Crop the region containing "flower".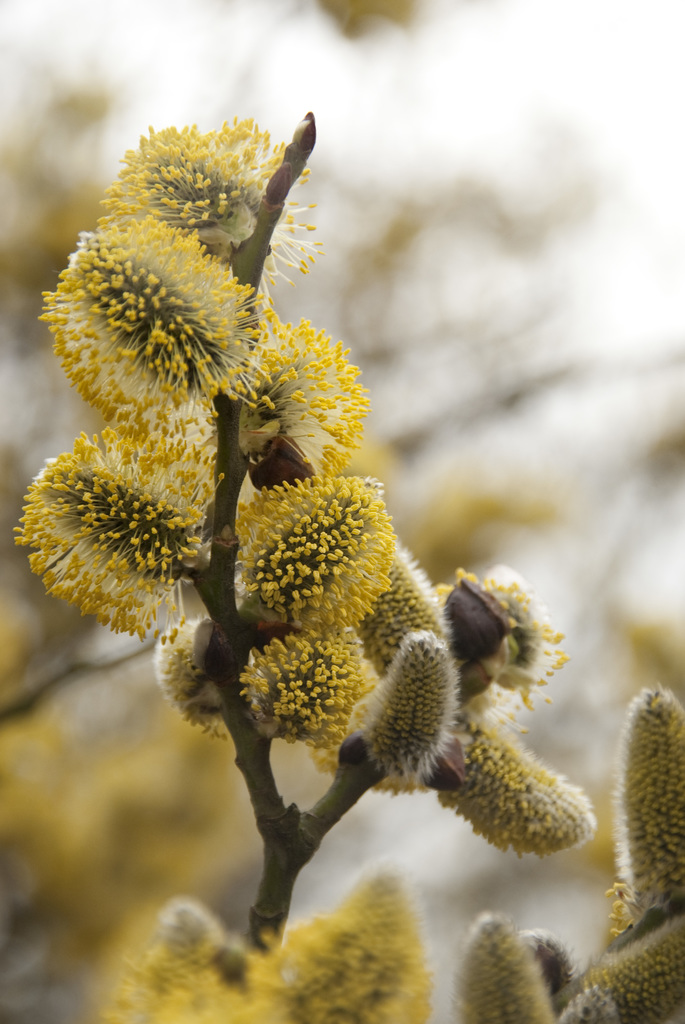
Crop region: [left=439, top=712, right=599, bottom=861].
